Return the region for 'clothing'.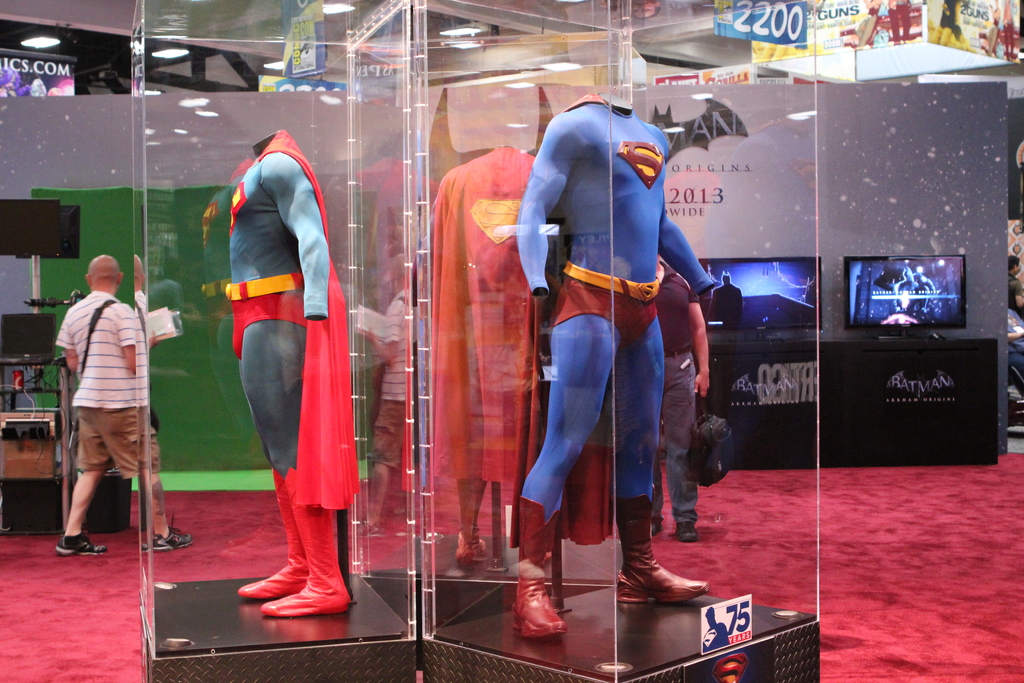
left=431, top=146, right=538, bottom=480.
